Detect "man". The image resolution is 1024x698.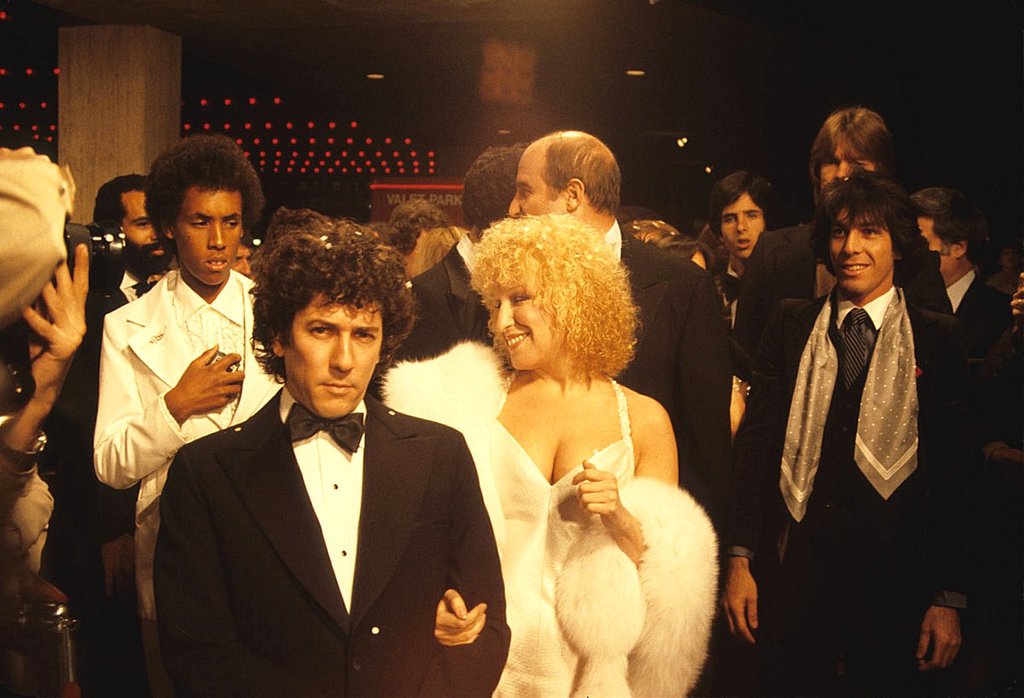
l=733, t=109, r=899, b=395.
